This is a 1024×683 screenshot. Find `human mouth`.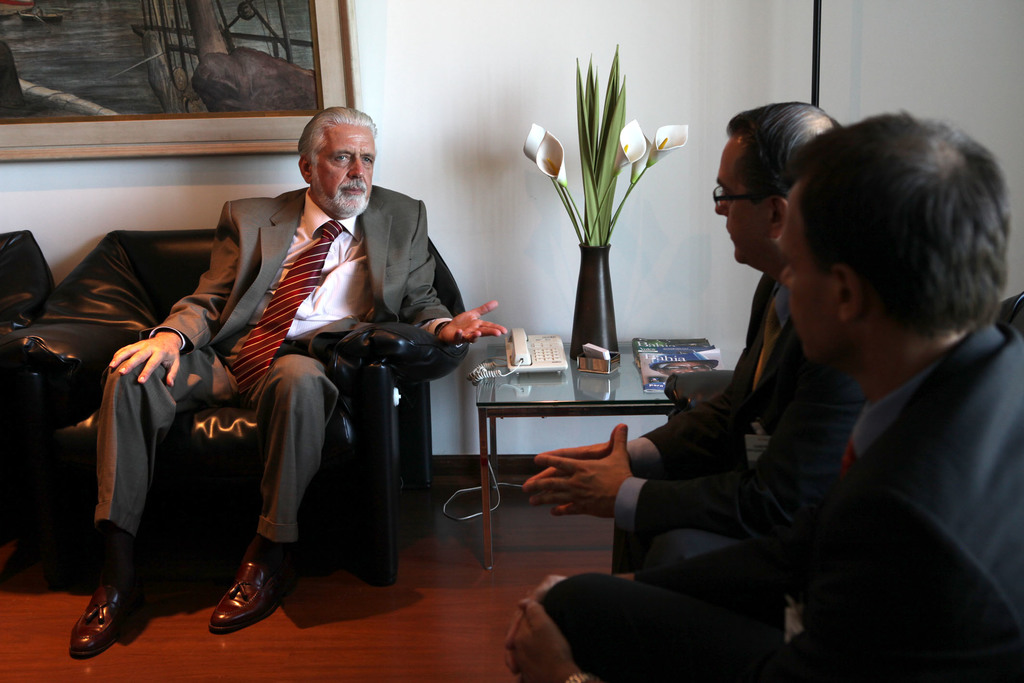
Bounding box: 342:183:364:195.
